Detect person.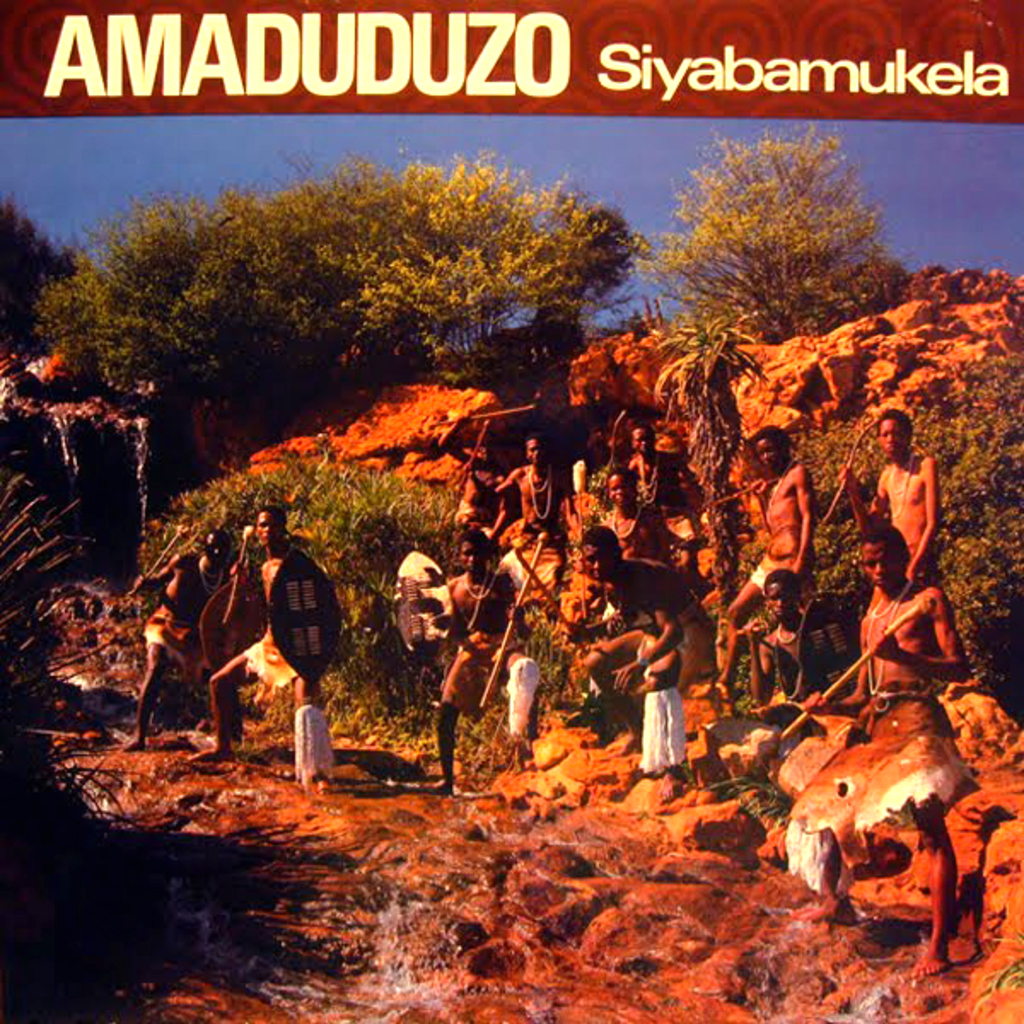
Detected at [left=741, top=573, right=836, bottom=717].
